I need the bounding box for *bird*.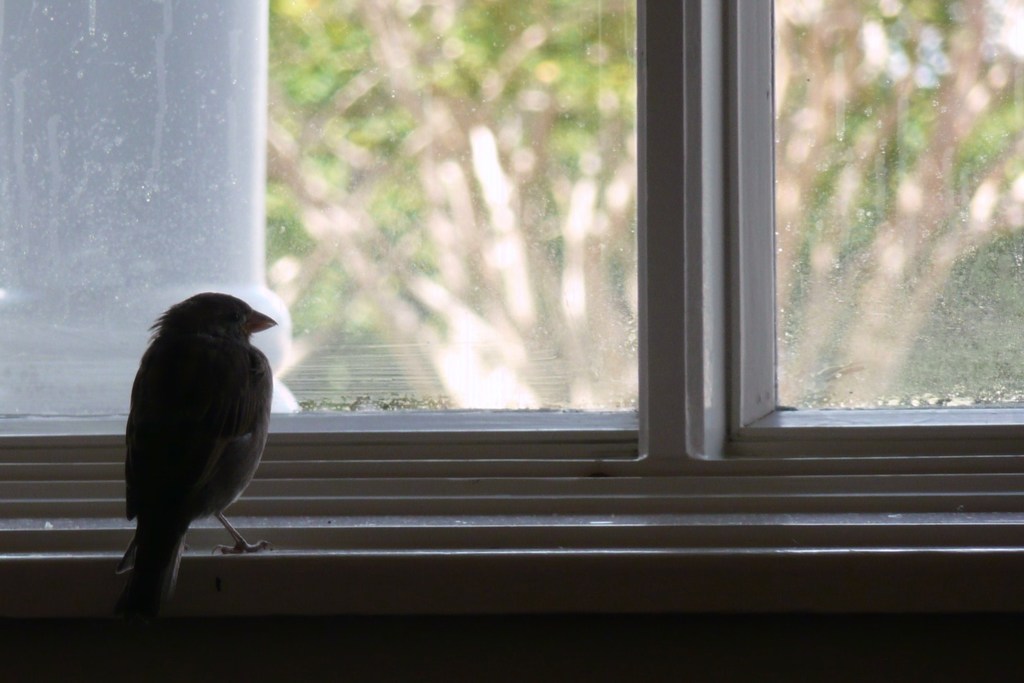
Here it is: l=112, t=285, r=285, b=607.
